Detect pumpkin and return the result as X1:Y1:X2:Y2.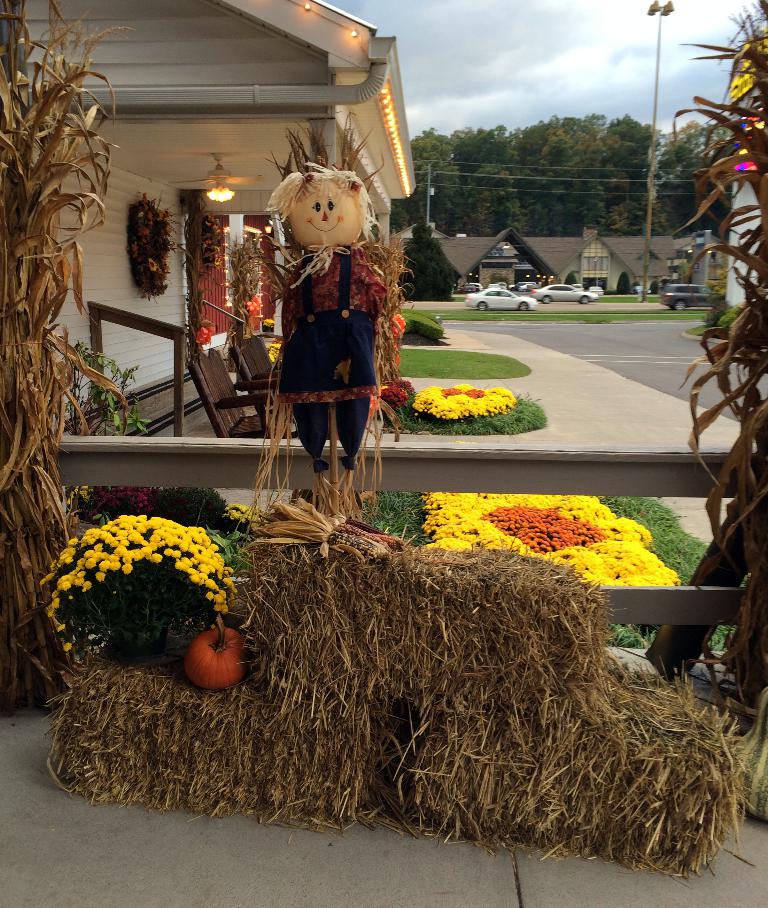
190:624:240:676.
